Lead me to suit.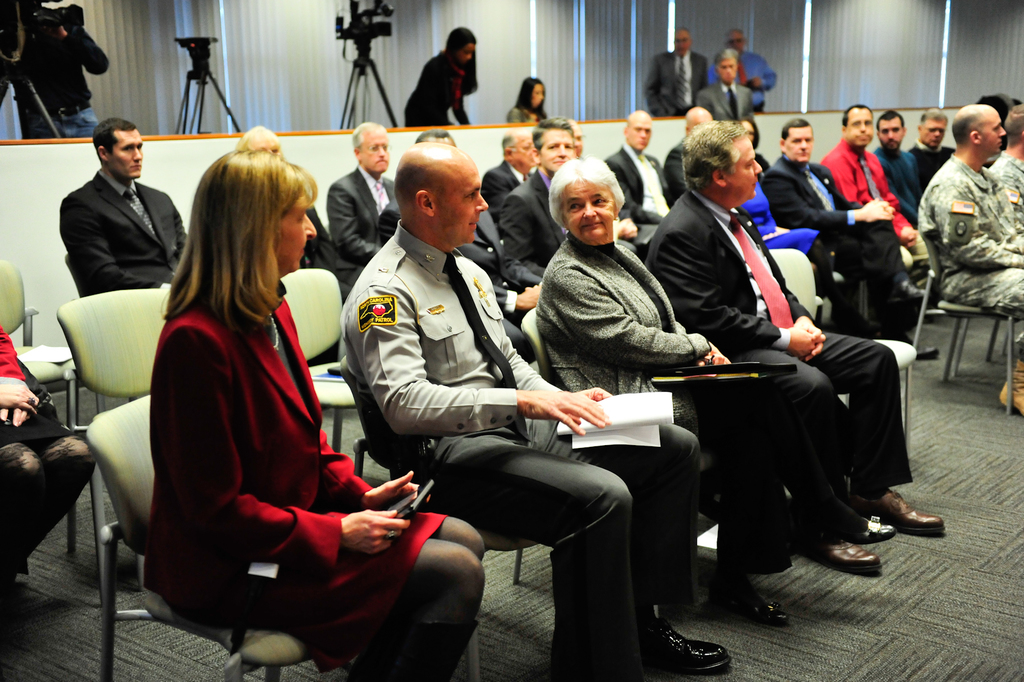
Lead to {"x1": 326, "y1": 165, "x2": 394, "y2": 283}.
